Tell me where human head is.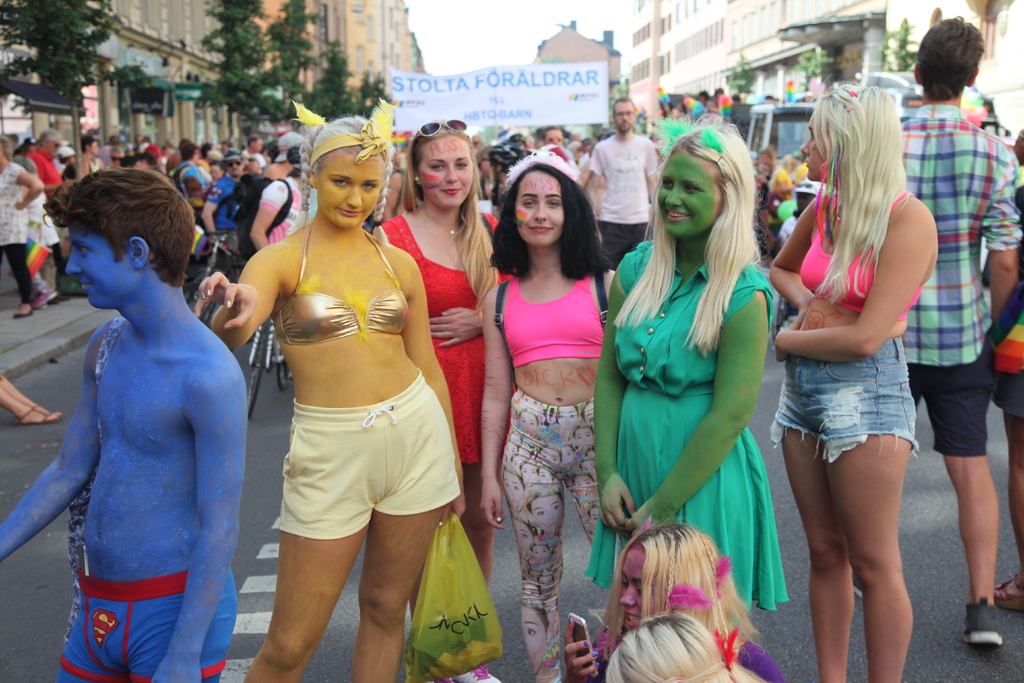
human head is at locate(225, 151, 240, 176).
